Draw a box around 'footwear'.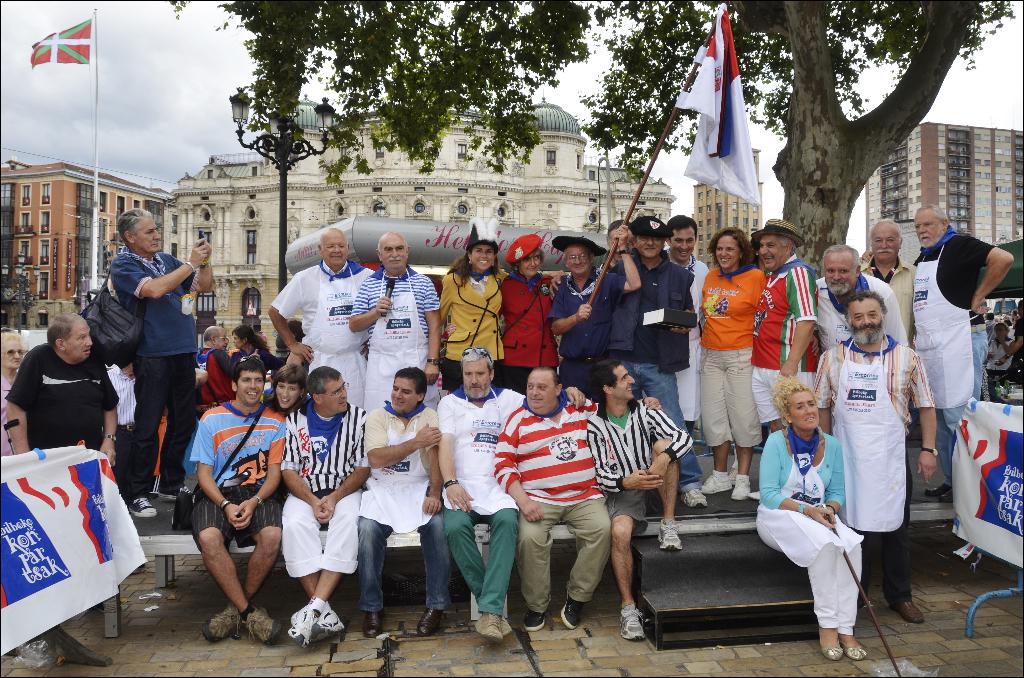
{"x1": 247, "y1": 604, "x2": 282, "y2": 647}.
